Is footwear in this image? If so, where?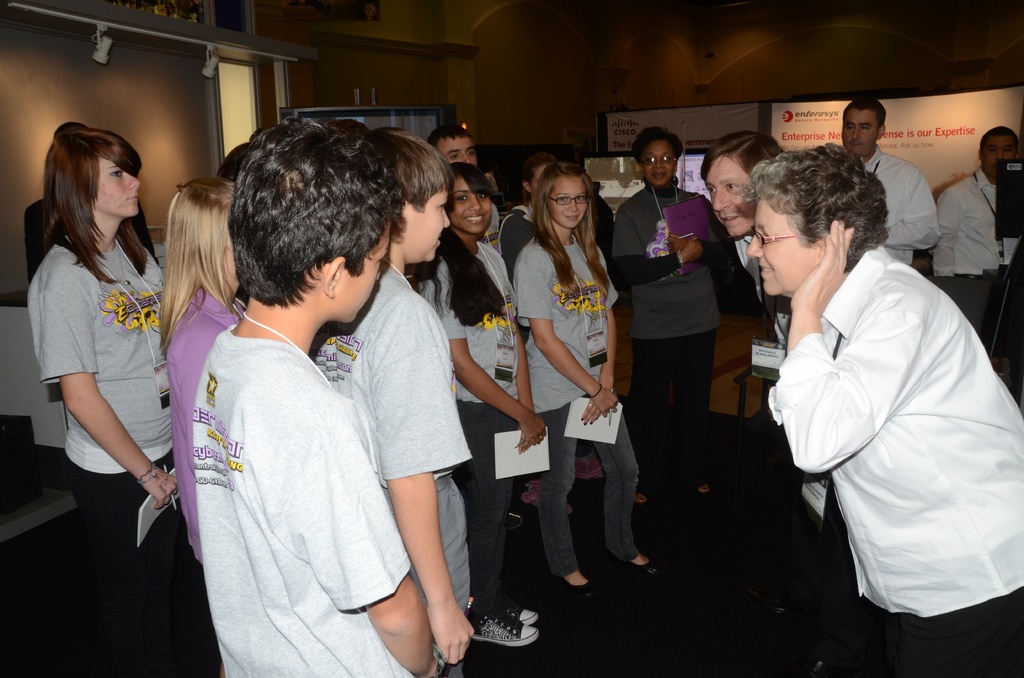
Yes, at 557:576:599:598.
